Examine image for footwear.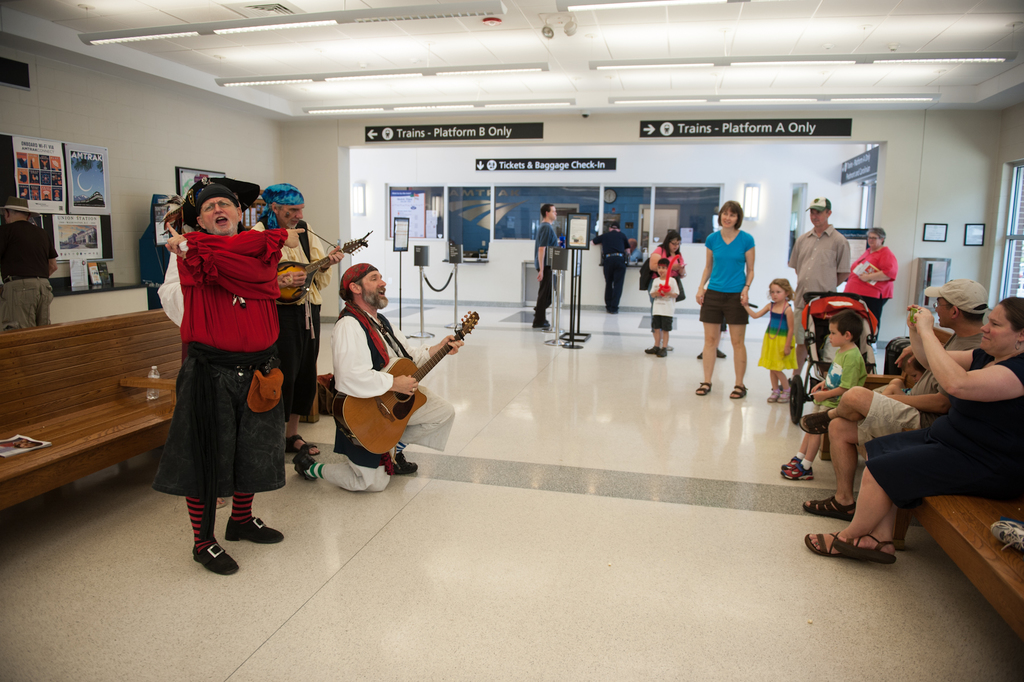
Examination result: bbox=(225, 513, 281, 545).
